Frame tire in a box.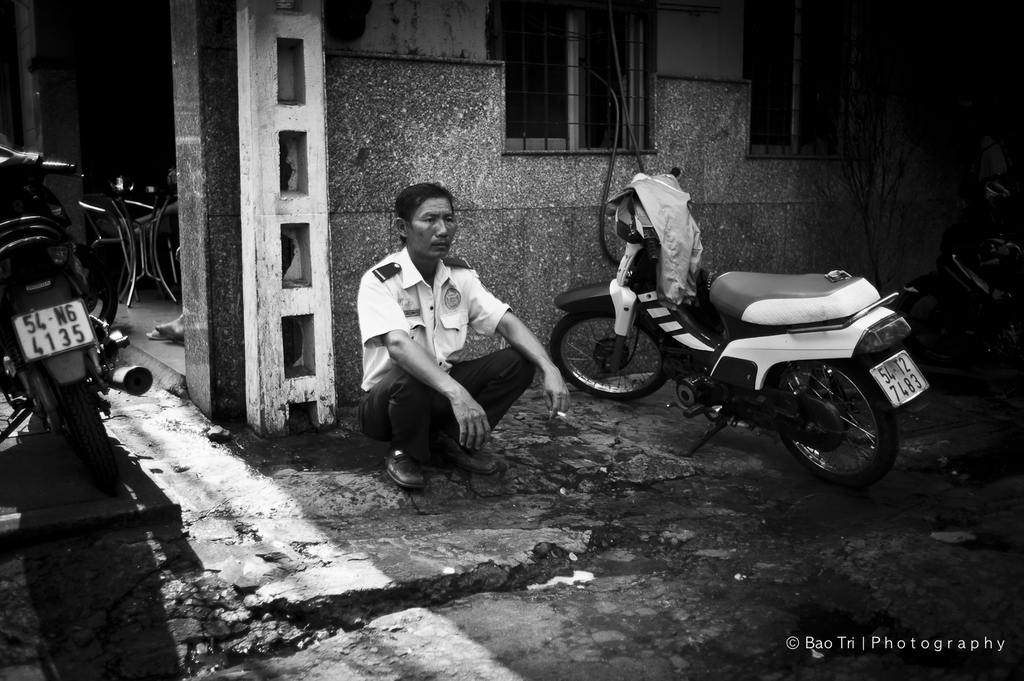
(53,375,113,498).
